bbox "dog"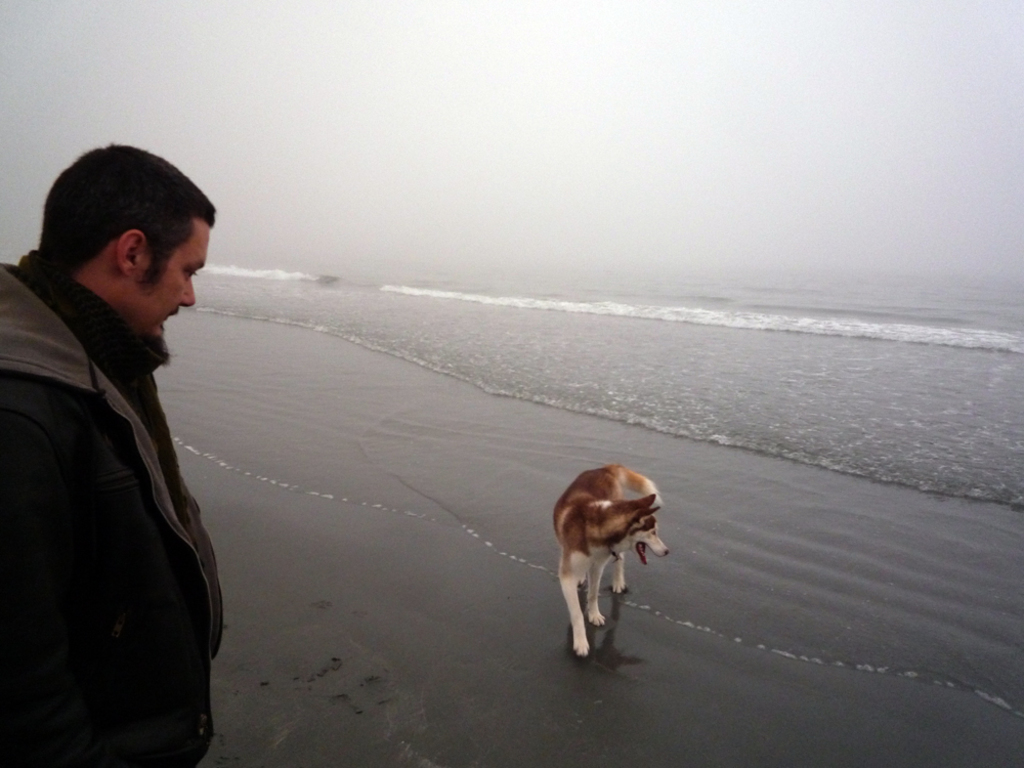
<region>553, 462, 666, 653</region>
